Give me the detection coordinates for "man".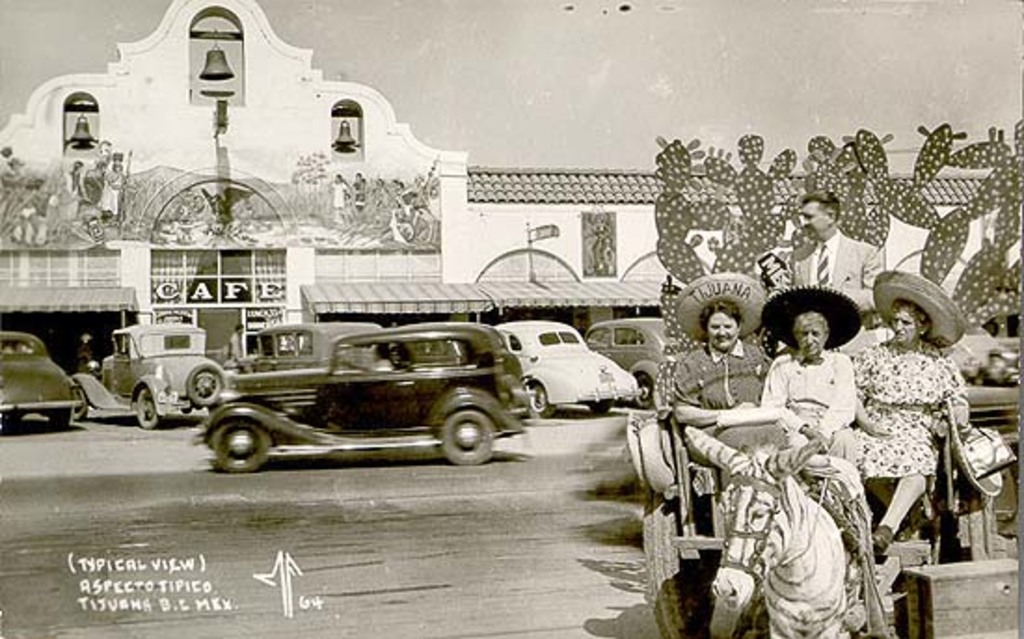
bbox=[784, 188, 883, 354].
